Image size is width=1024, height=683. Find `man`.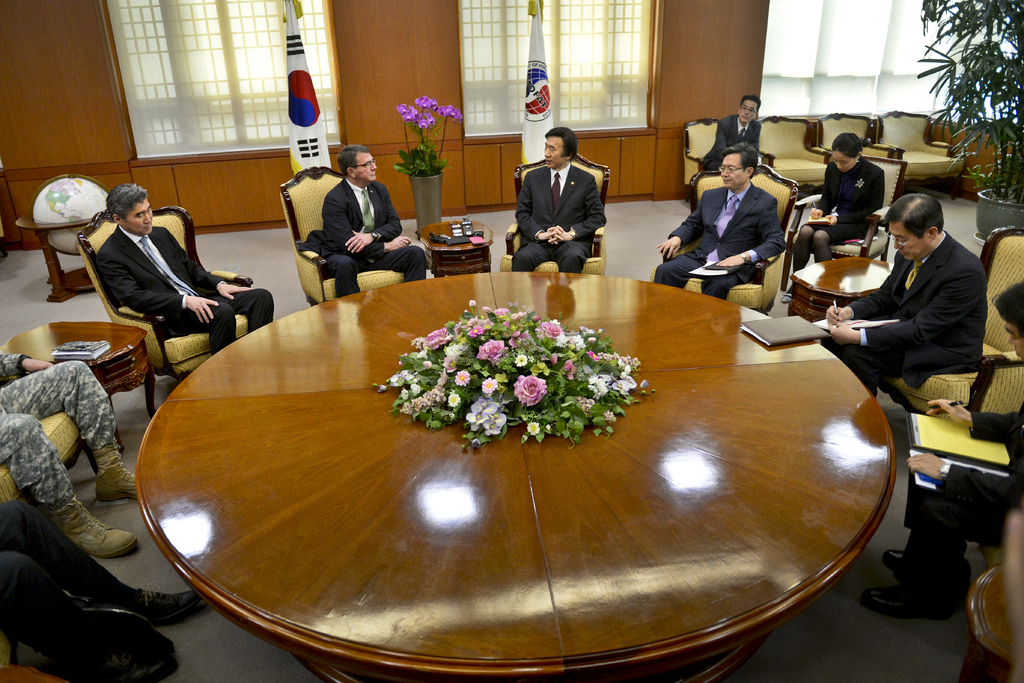
(left=820, top=192, right=992, bottom=399).
